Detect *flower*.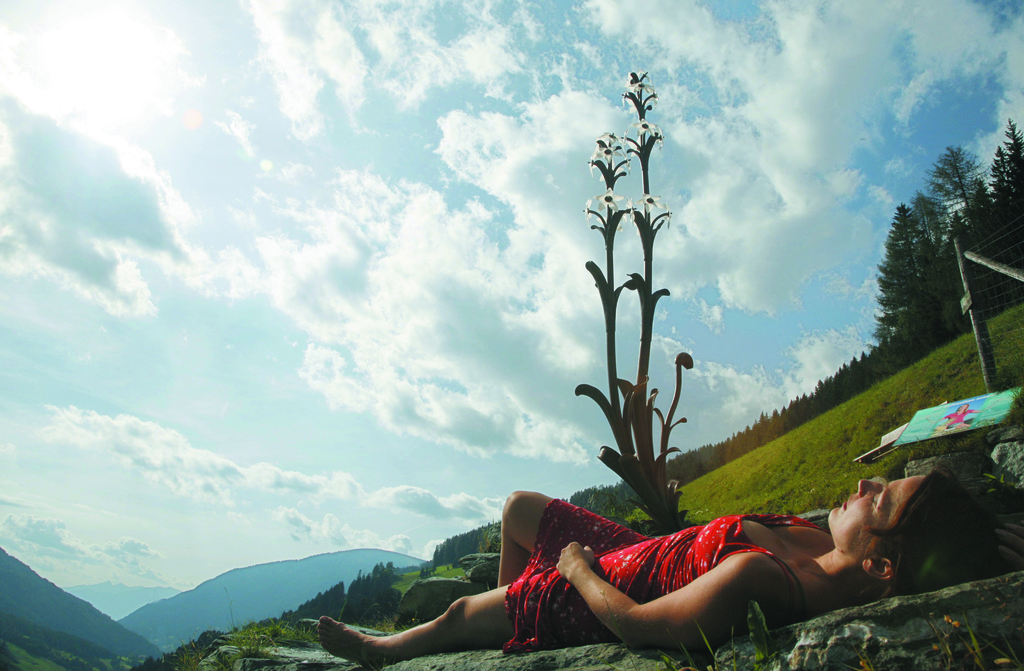
Detected at Rect(622, 199, 633, 222).
